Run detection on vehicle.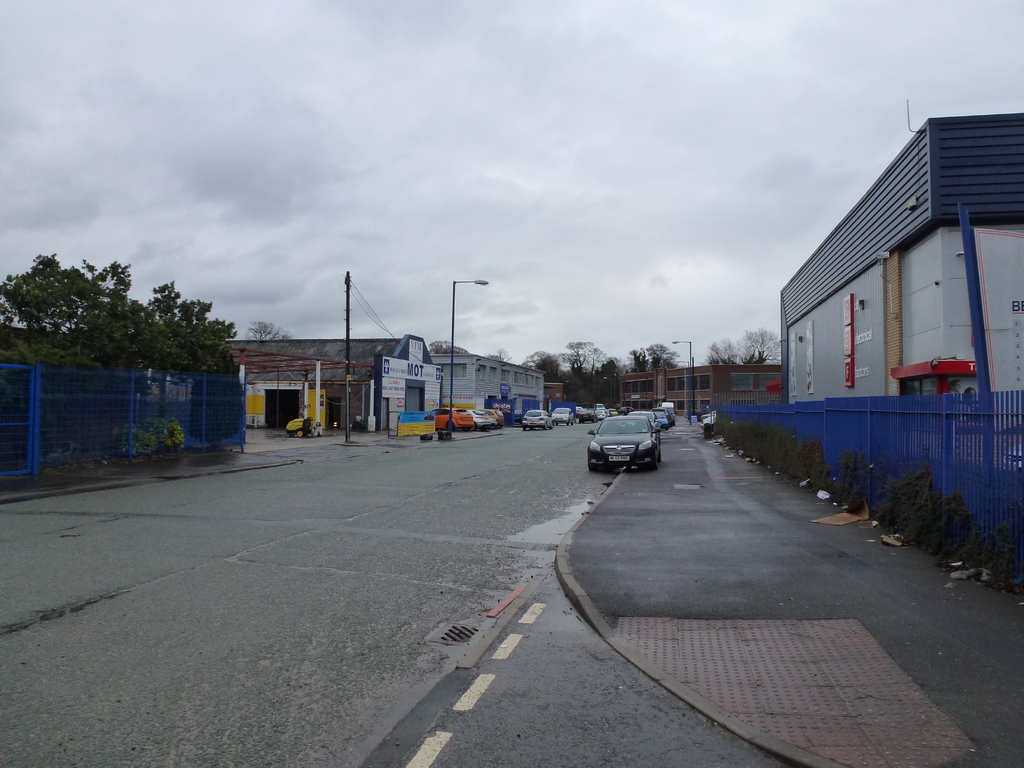
Result: [x1=467, y1=408, x2=490, y2=430].
